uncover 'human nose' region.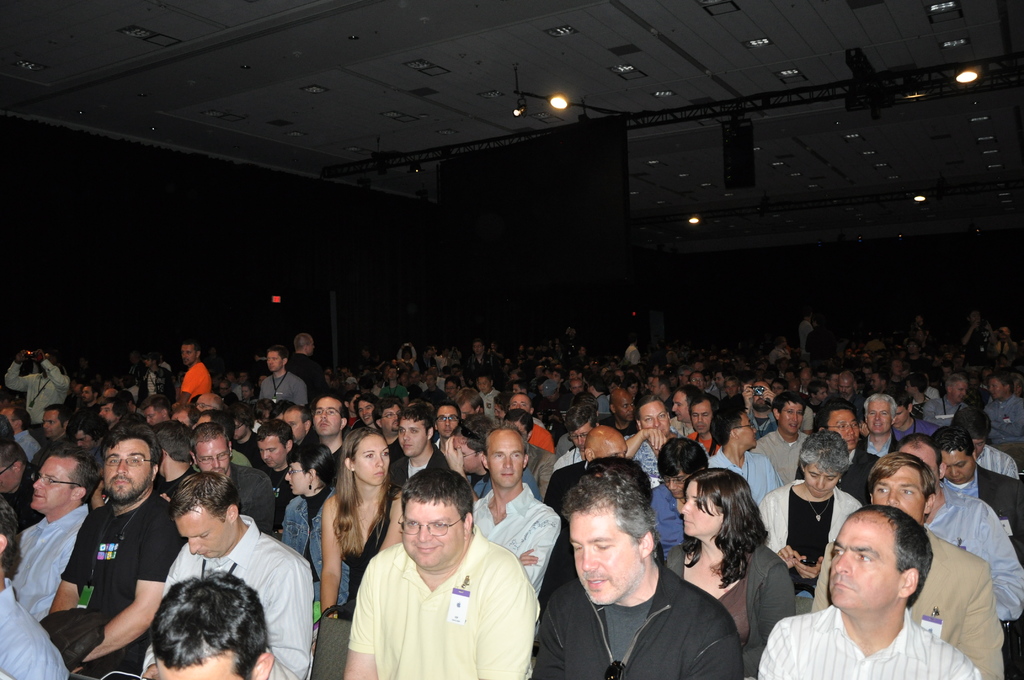
Uncovered: Rect(264, 450, 273, 461).
